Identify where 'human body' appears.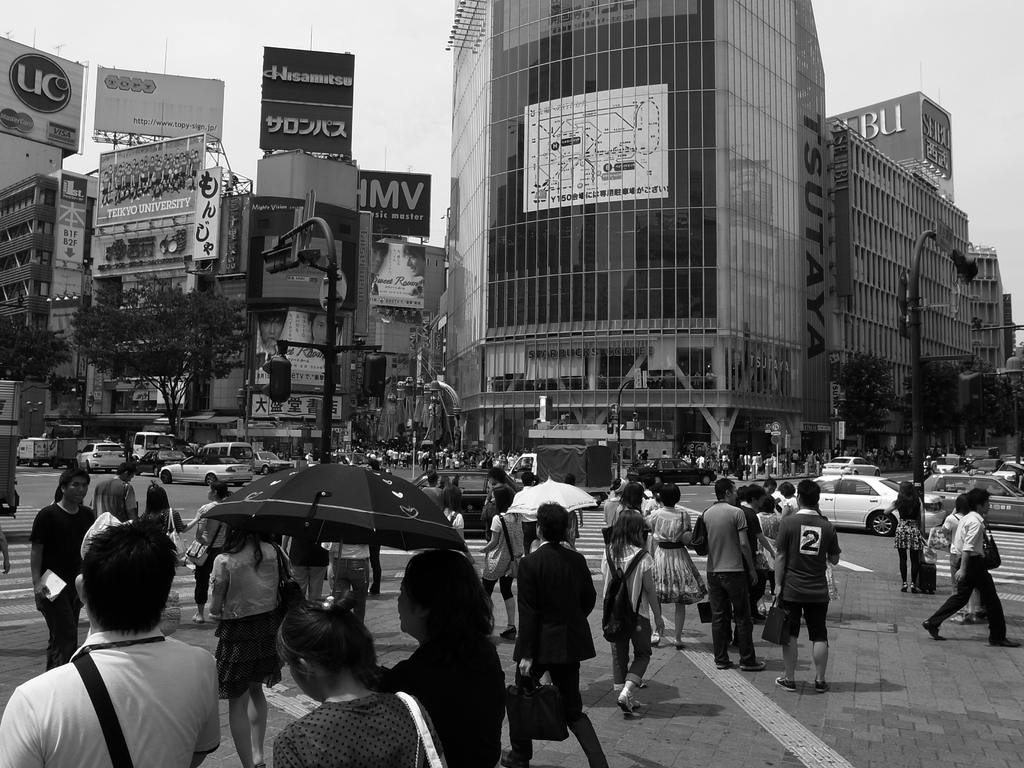
Appears at [left=442, top=484, right=466, bottom=543].
